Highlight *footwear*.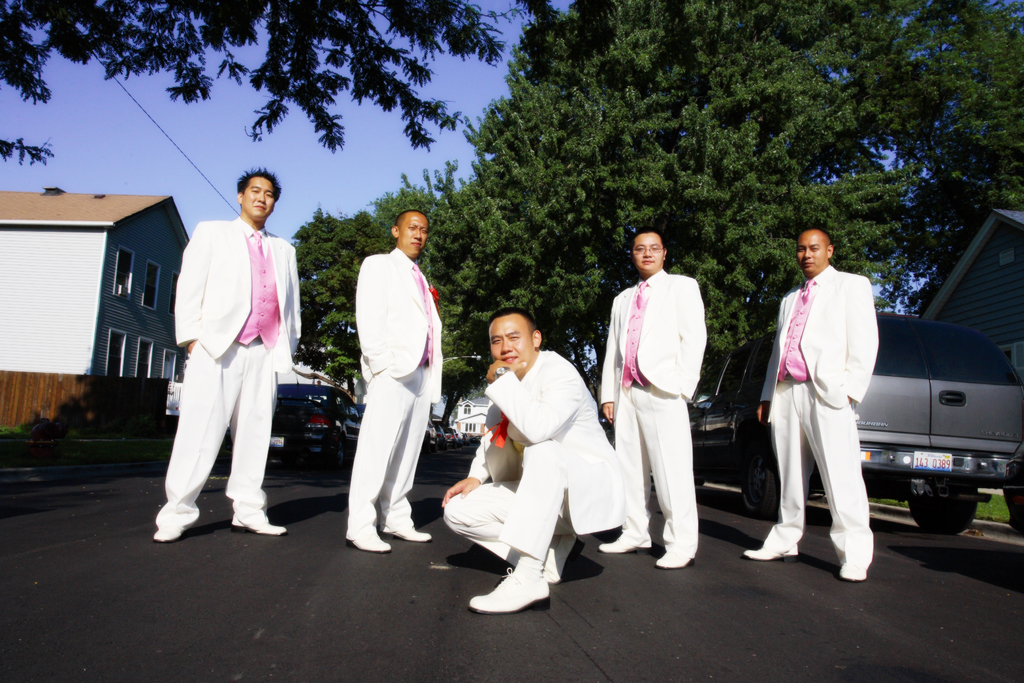
Highlighted region: box=[544, 533, 579, 580].
